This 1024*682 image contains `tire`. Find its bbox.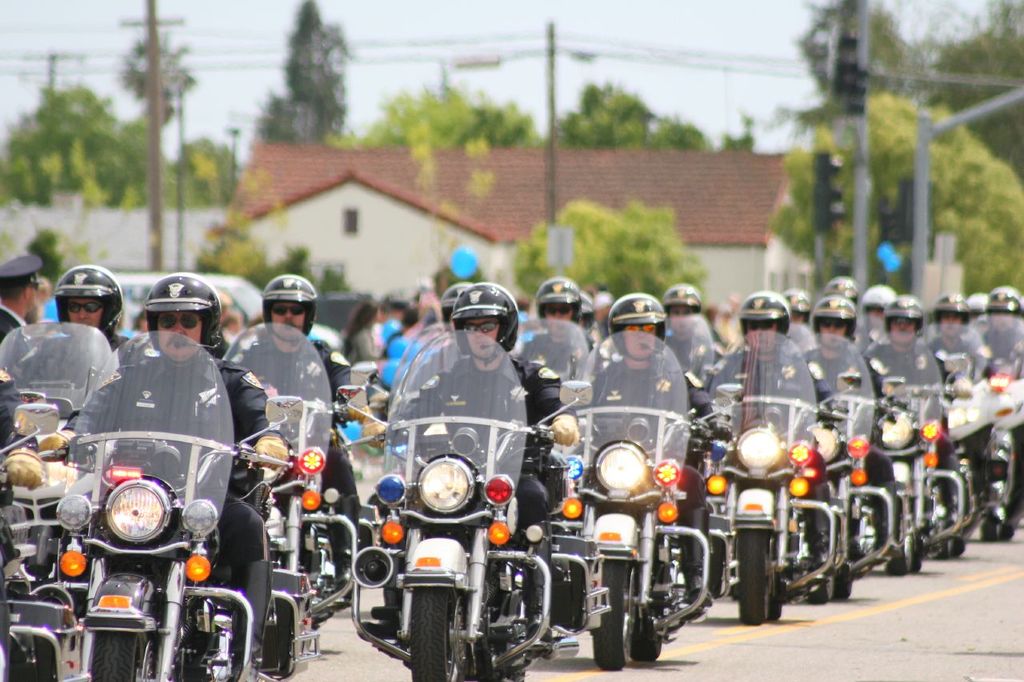
l=88, t=632, r=150, b=681.
